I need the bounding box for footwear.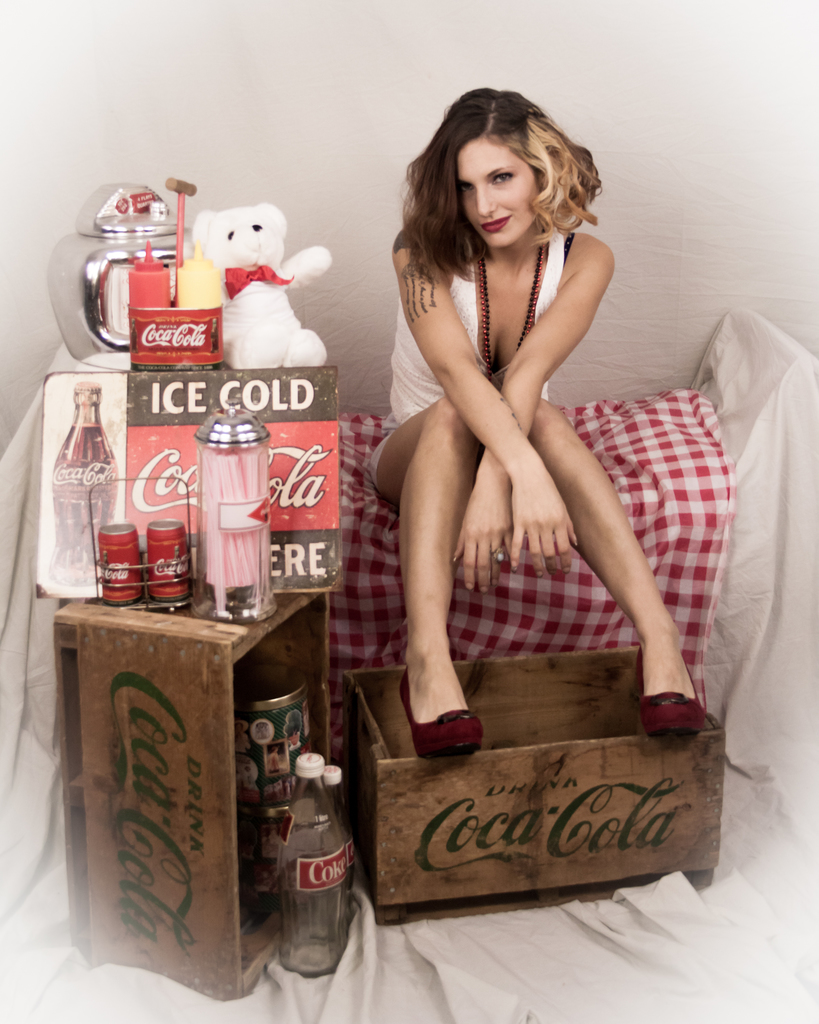
Here it is: Rect(633, 648, 708, 739).
